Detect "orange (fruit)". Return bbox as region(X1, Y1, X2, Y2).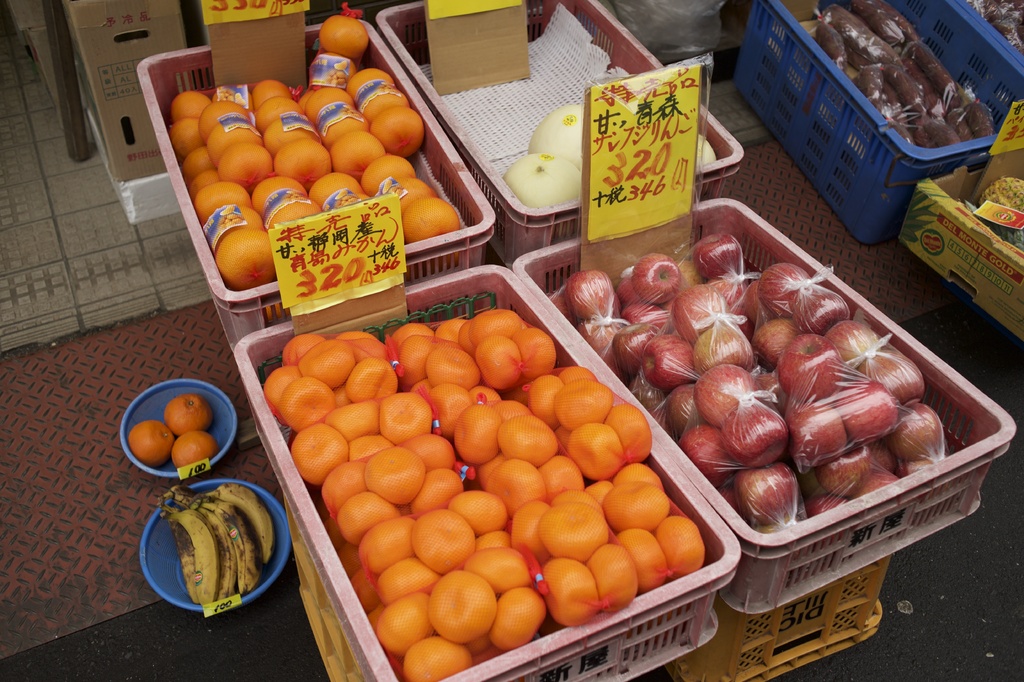
region(129, 417, 172, 461).
